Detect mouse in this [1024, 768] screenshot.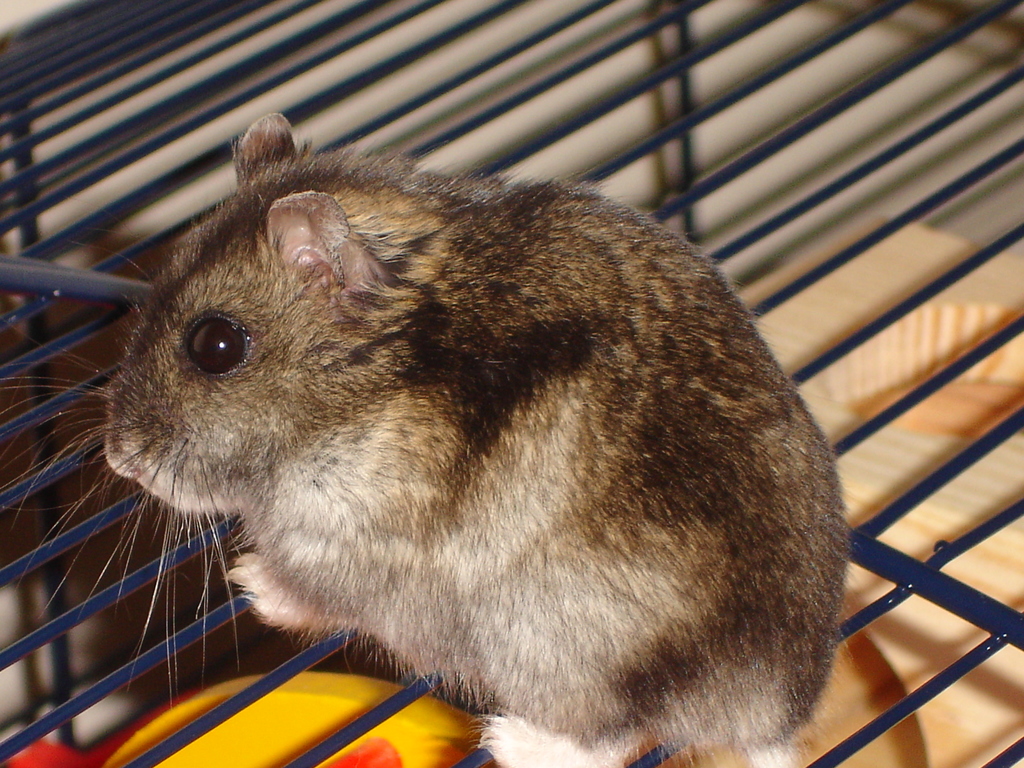
Detection: (x1=0, y1=113, x2=850, y2=767).
